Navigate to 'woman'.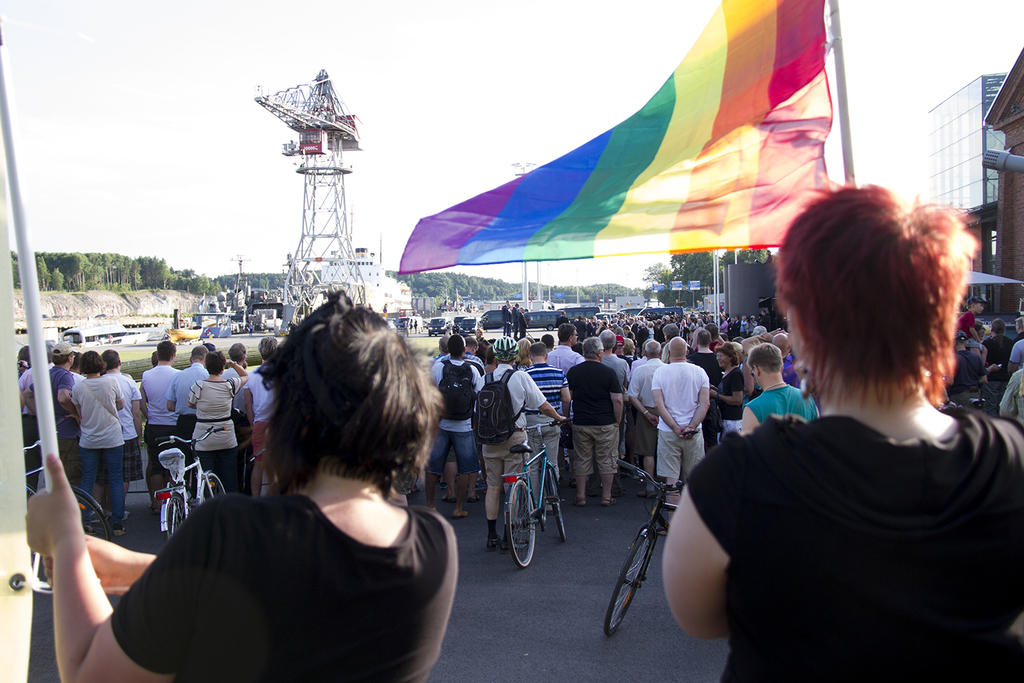
Navigation target: 68,350,125,536.
